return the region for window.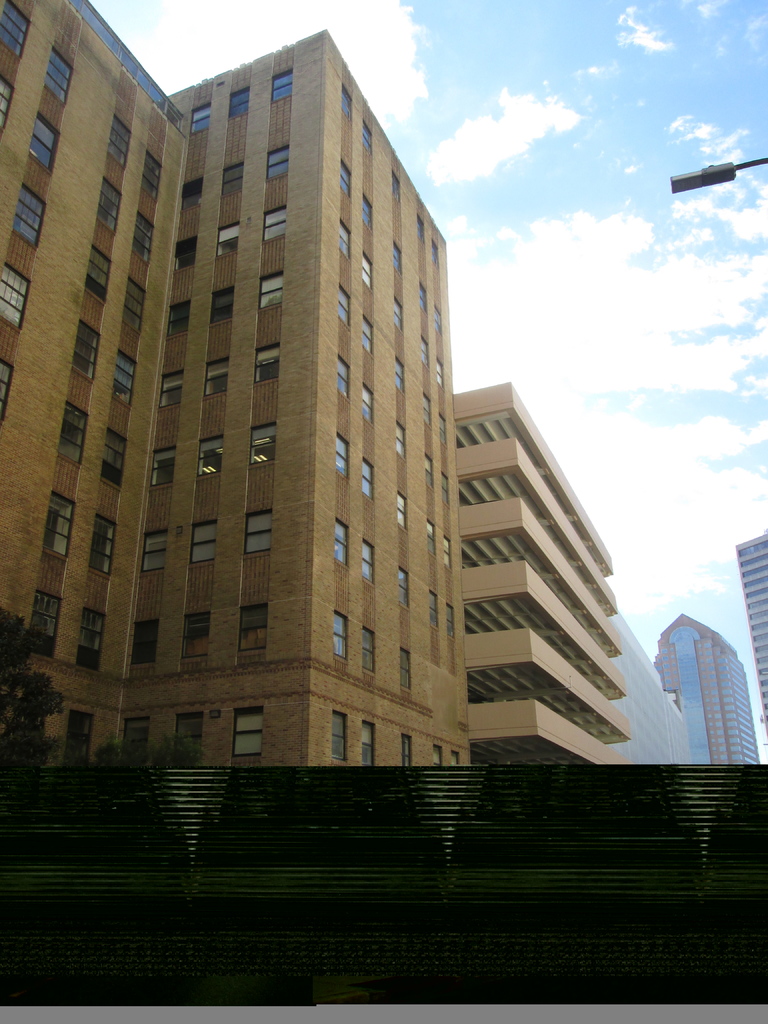
bbox(254, 345, 275, 385).
